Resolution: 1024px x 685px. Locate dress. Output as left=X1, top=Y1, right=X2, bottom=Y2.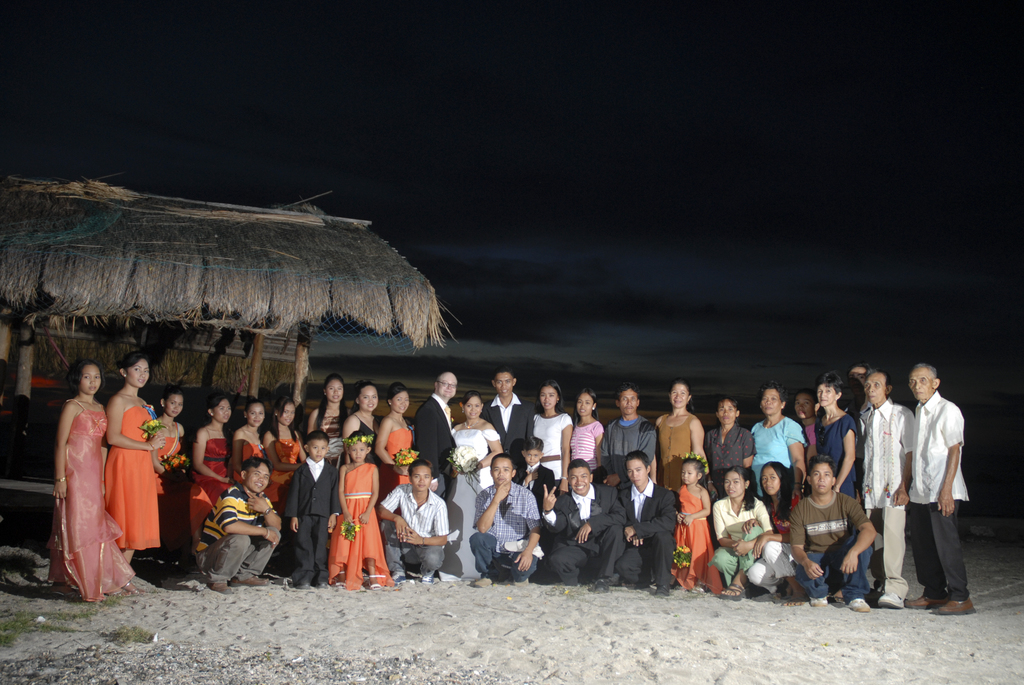
left=806, top=411, right=865, bottom=497.
